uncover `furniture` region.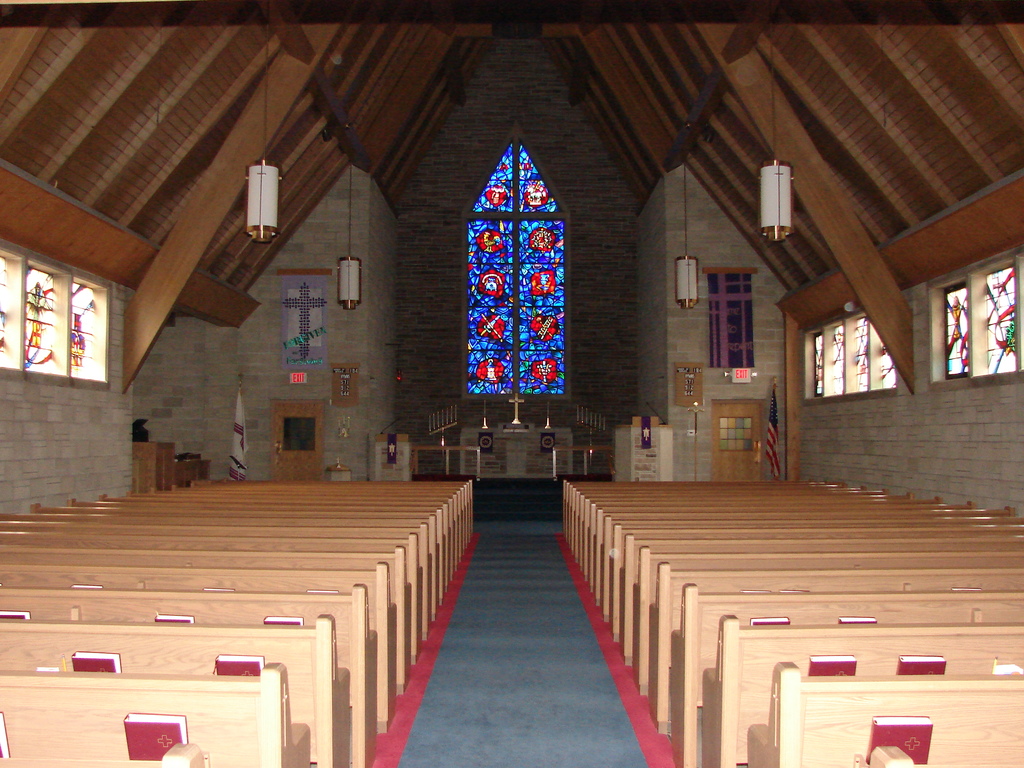
Uncovered: <region>133, 440, 205, 490</region>.
